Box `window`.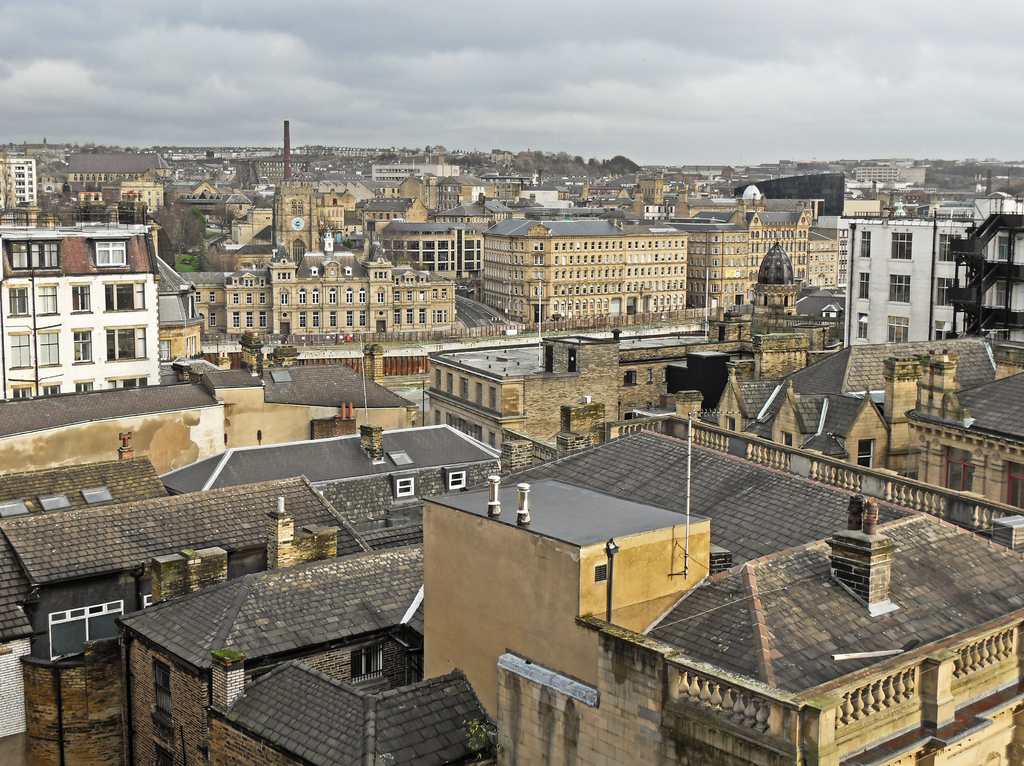
<region>74, 287, 90, 309</region>.
